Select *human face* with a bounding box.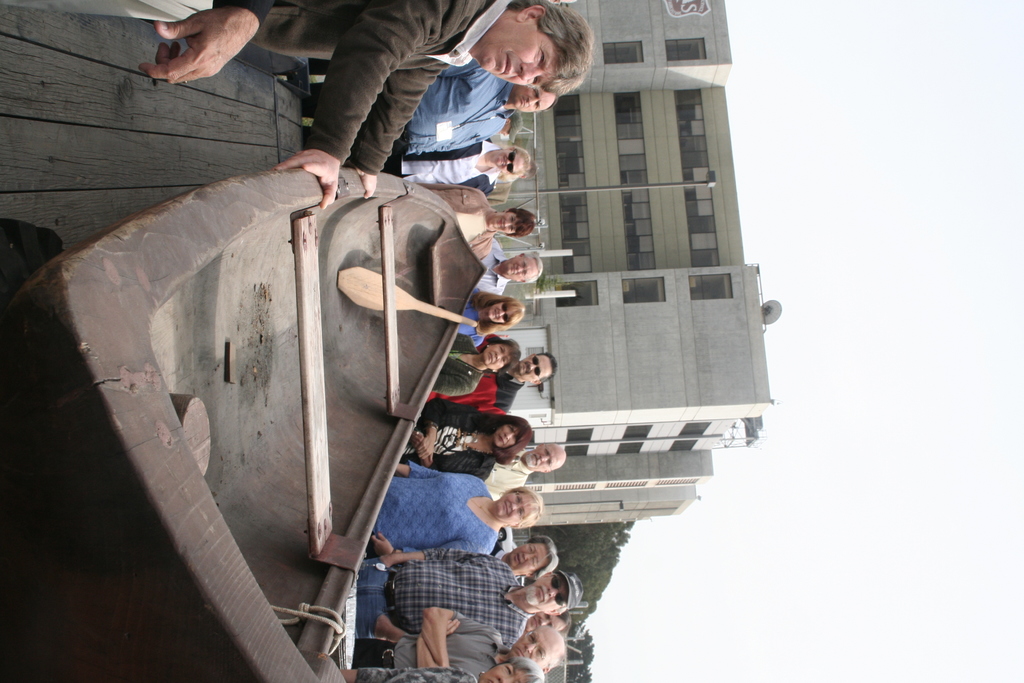
523 574 569 609.
